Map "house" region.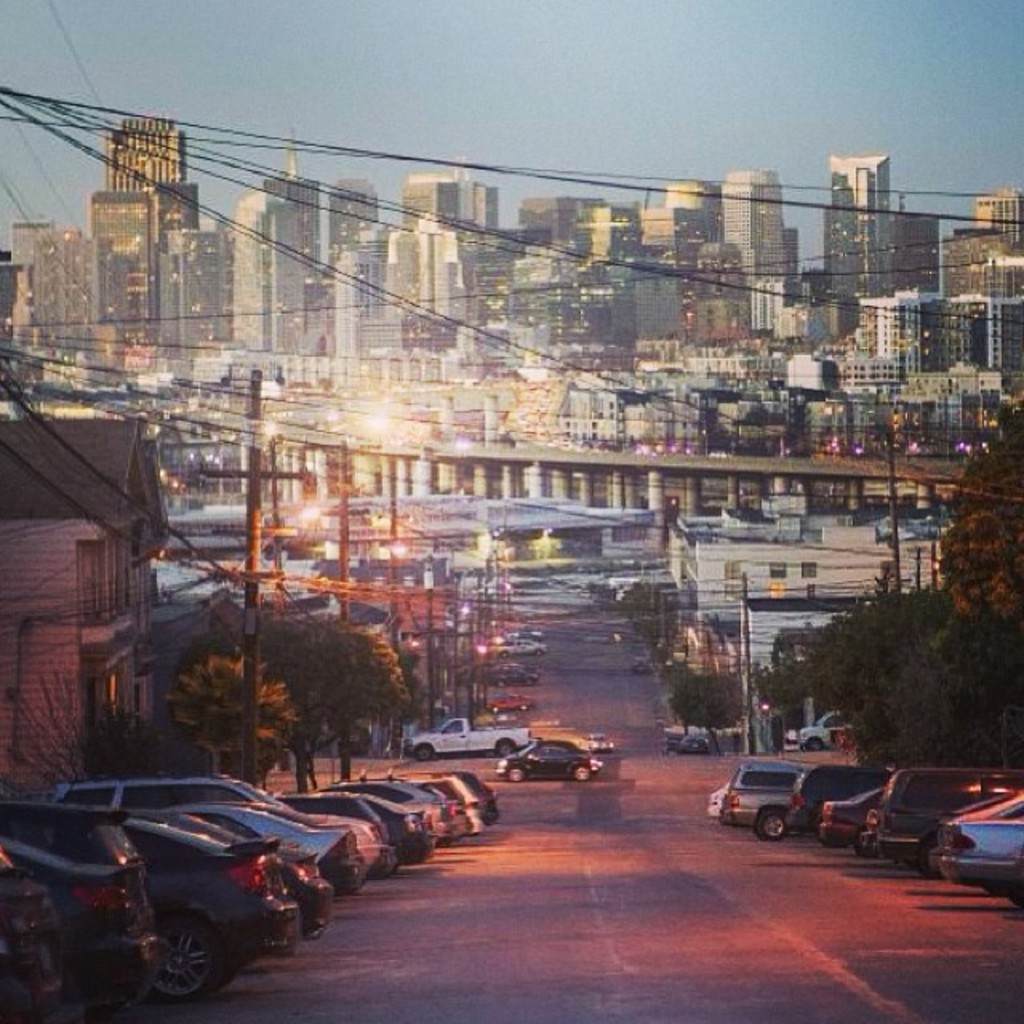
Mapped to [816, 142, 901, 322].
